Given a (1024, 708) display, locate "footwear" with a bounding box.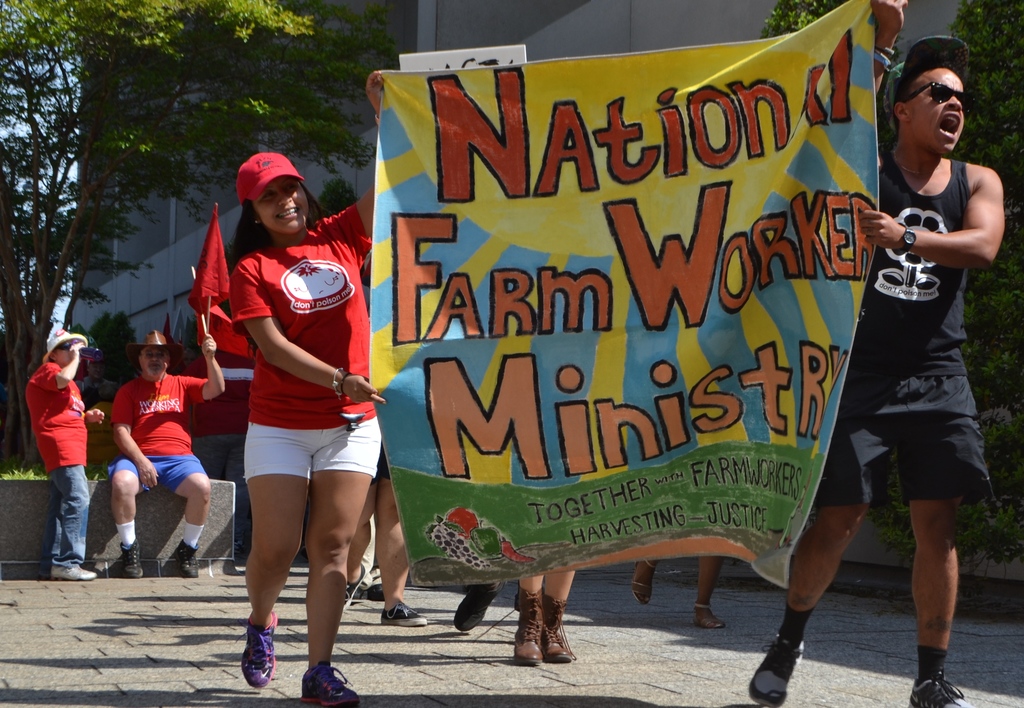
Located: Rect(539, 595, 578, 664).
